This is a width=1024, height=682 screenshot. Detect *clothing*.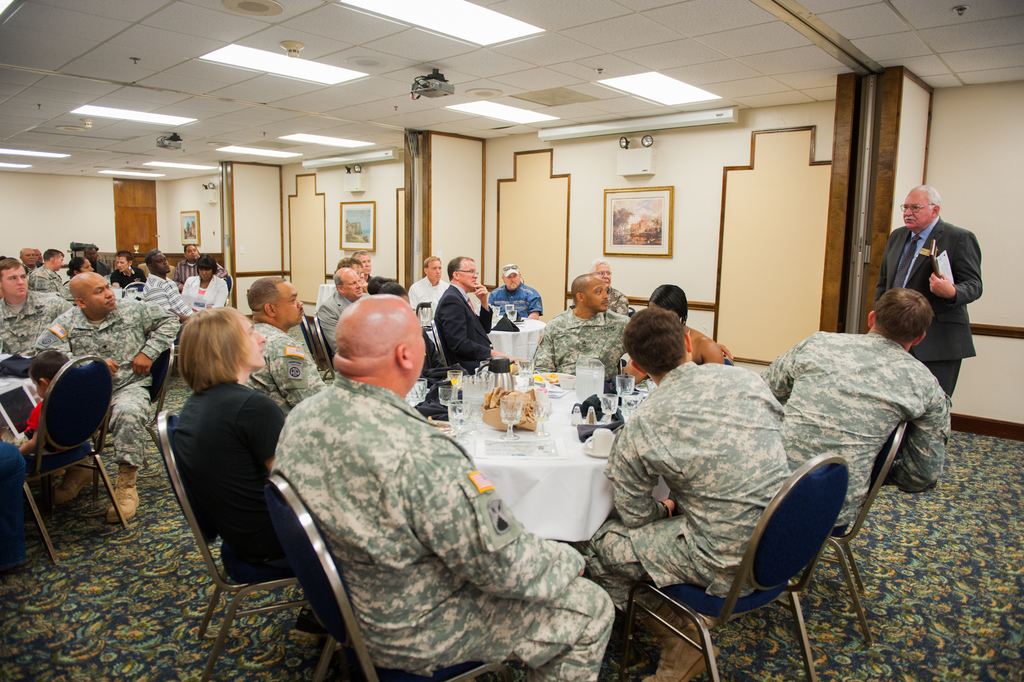
region(584, 356, 792, 623).
